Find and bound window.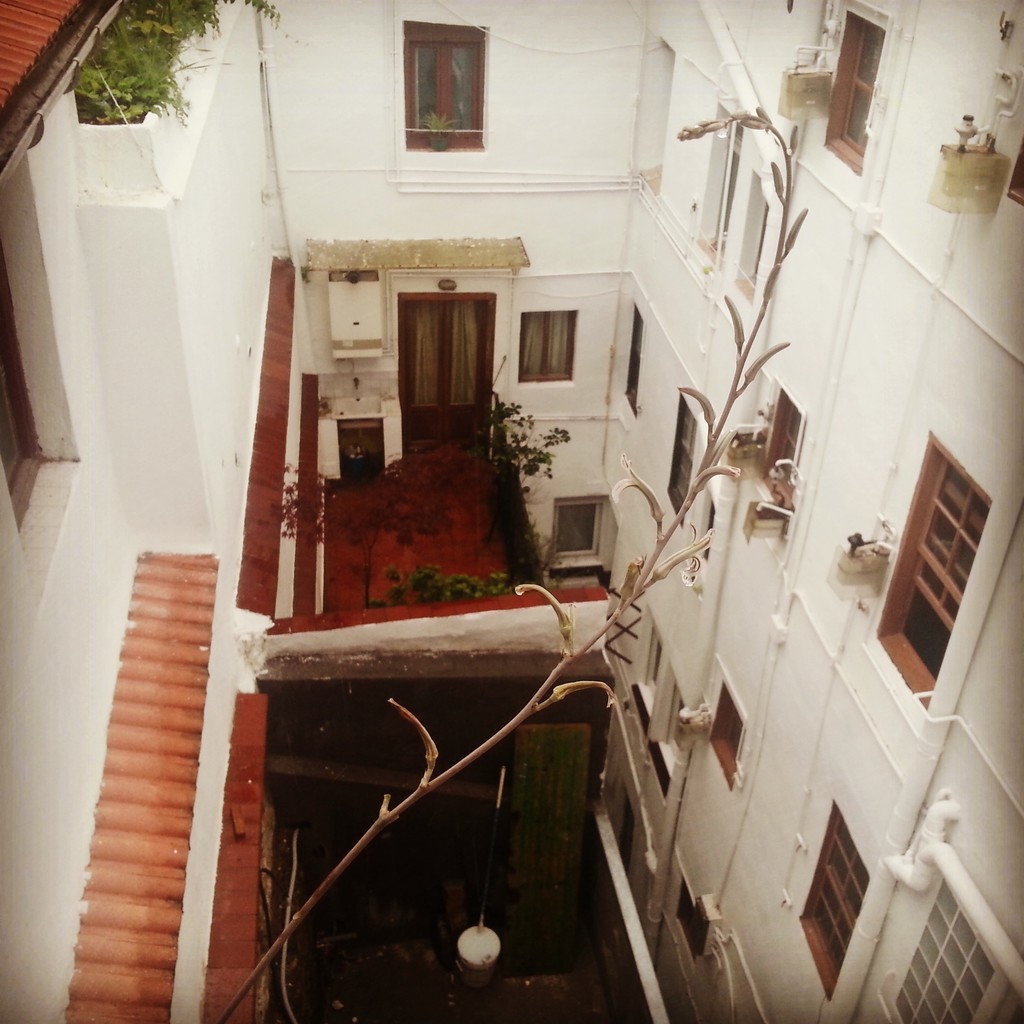
Bound: rect(615, 790, 636, 879).
